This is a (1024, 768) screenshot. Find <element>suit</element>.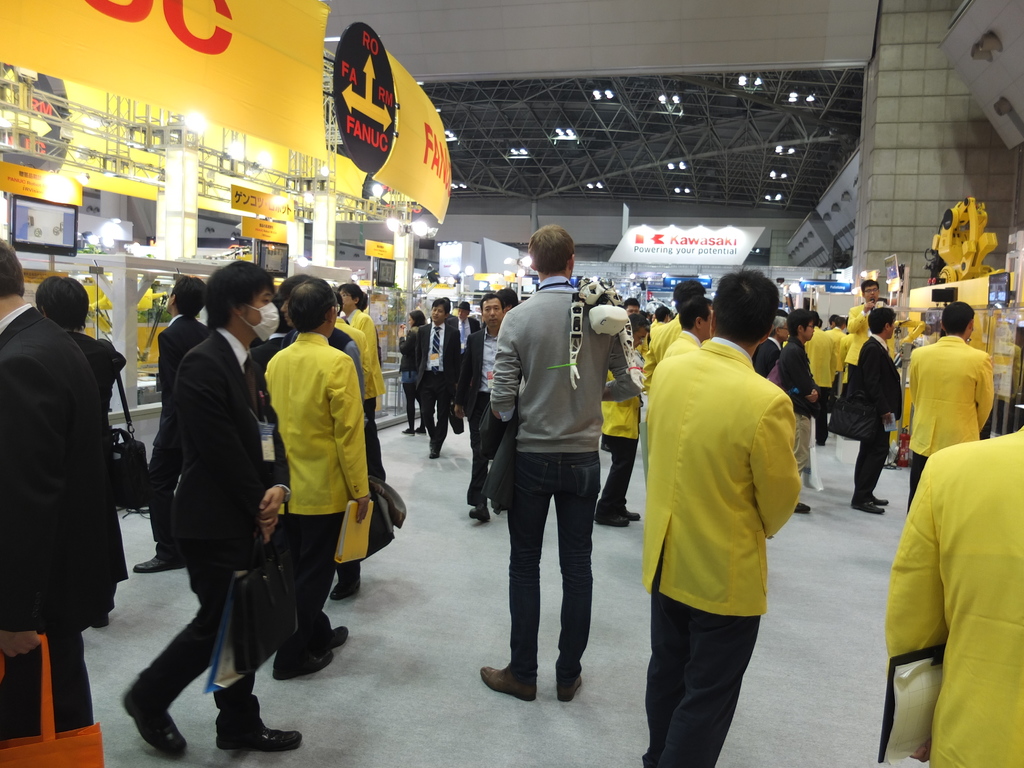
Bounding box: rect(637, 332, 803, 767).
